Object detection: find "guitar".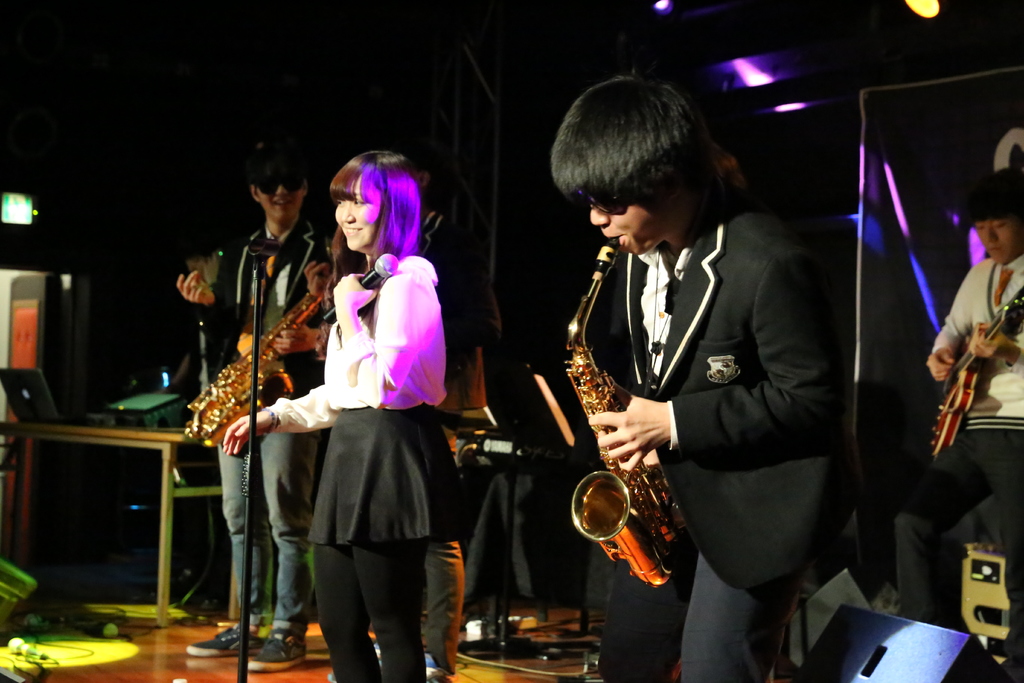
detection(917, 291, 1023, 451).
